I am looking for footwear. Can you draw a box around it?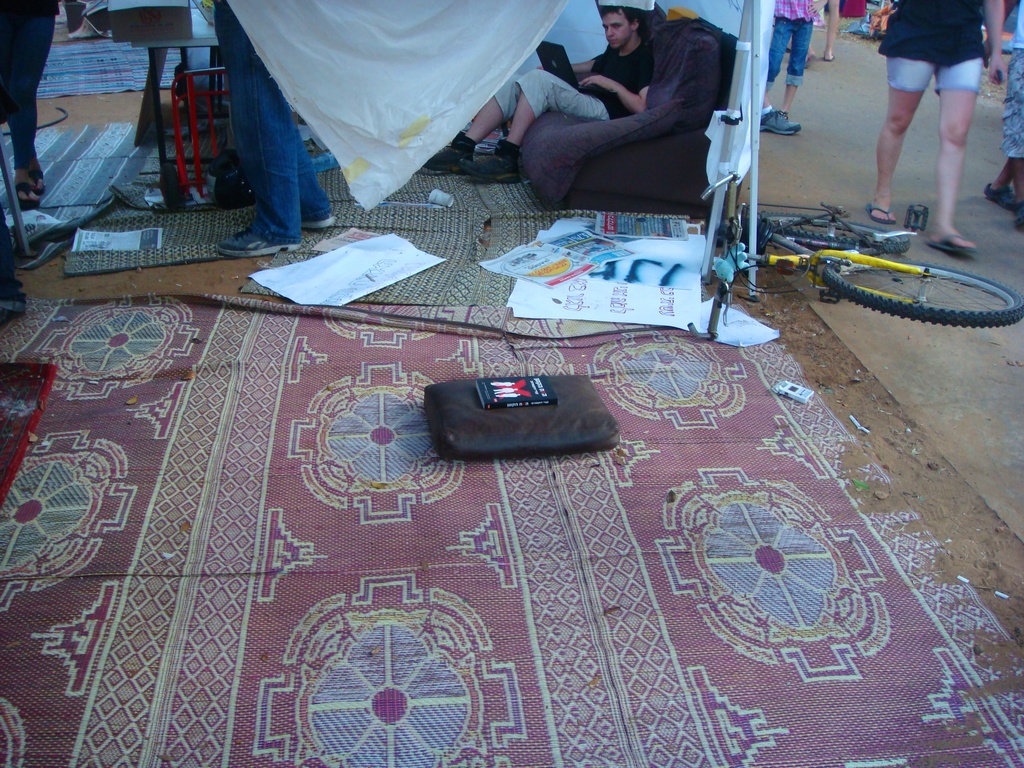
Sure, the bounding box is 467, 145, 520, 184.
